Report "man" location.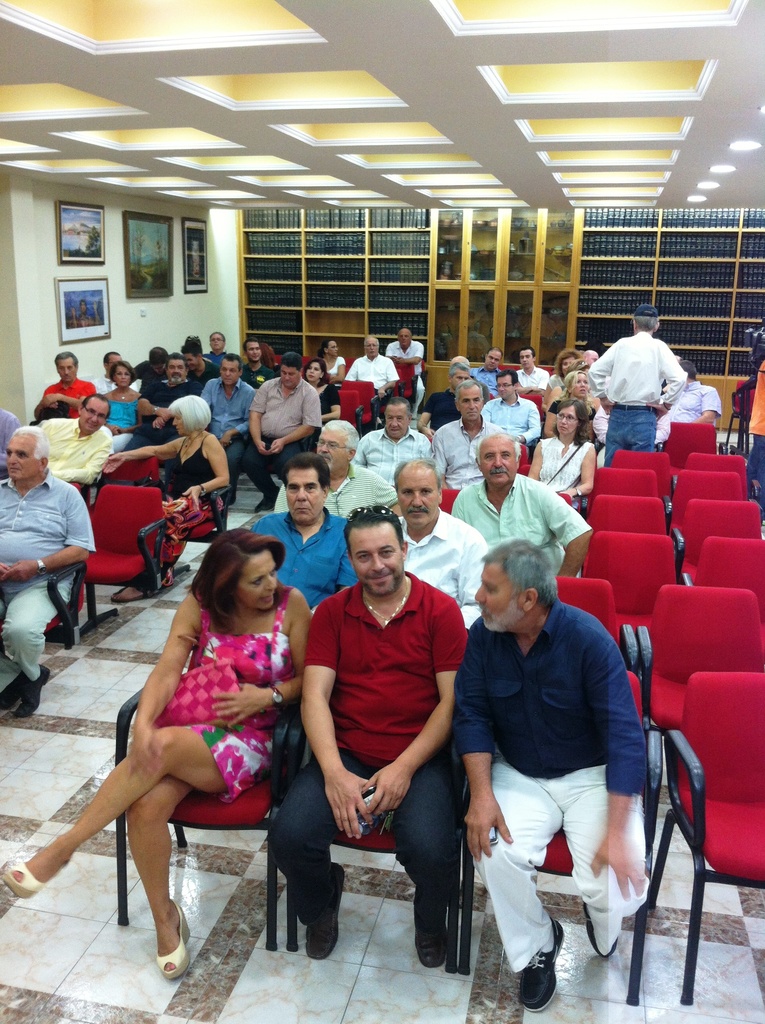
Report: [122, 350, 199, 443].
